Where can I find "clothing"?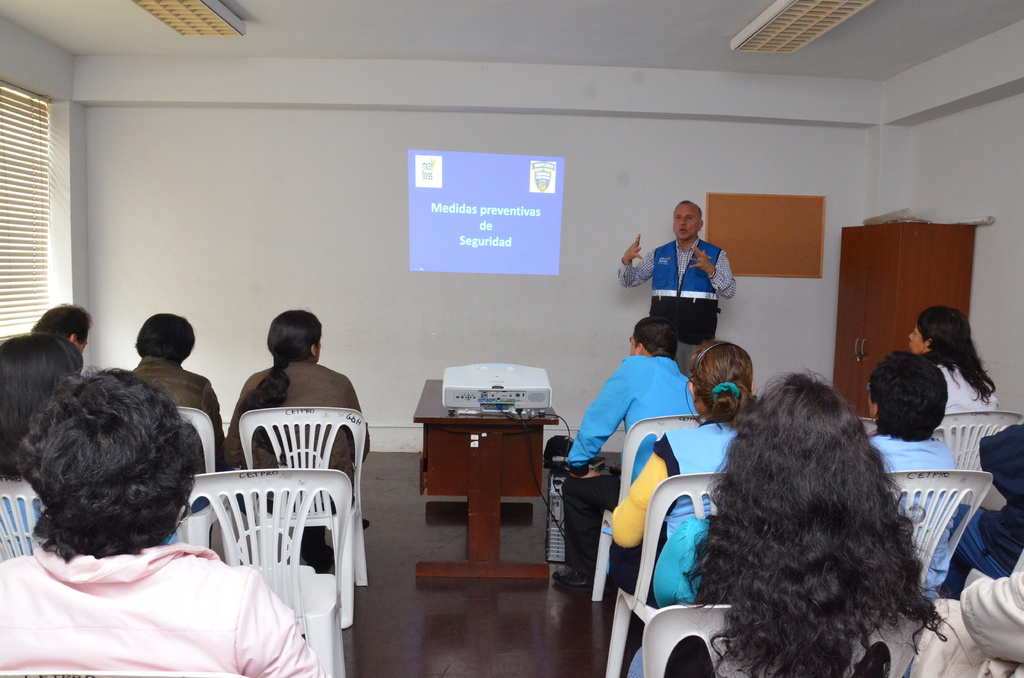
You can find it at detection(615, 234, 739, 369).
